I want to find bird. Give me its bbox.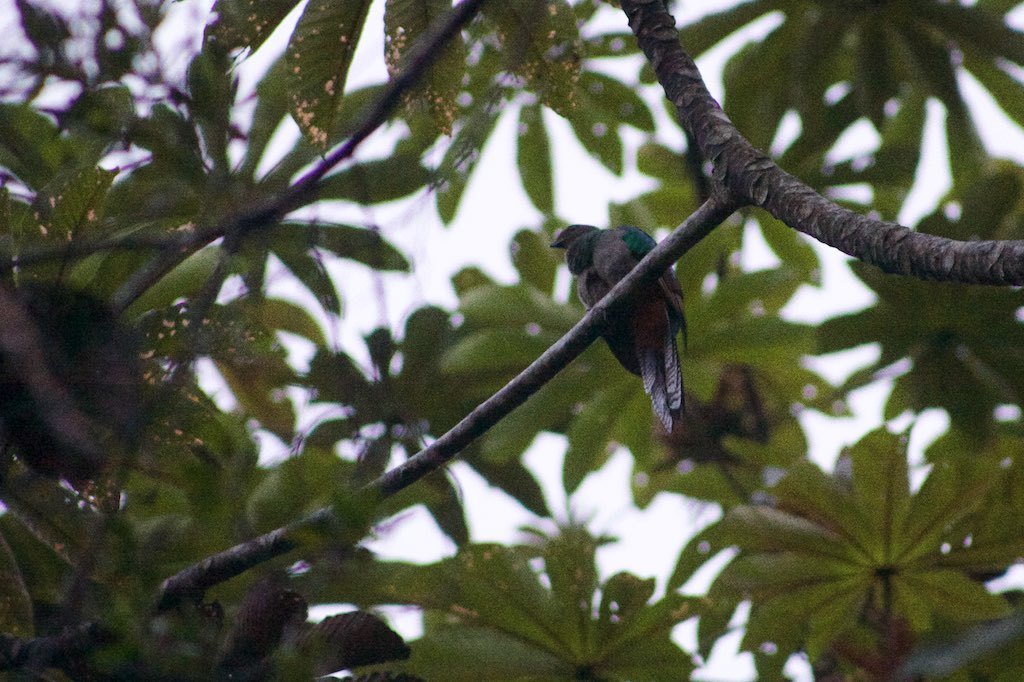
[x1=546, y1=214, x2=714, y2=421].
